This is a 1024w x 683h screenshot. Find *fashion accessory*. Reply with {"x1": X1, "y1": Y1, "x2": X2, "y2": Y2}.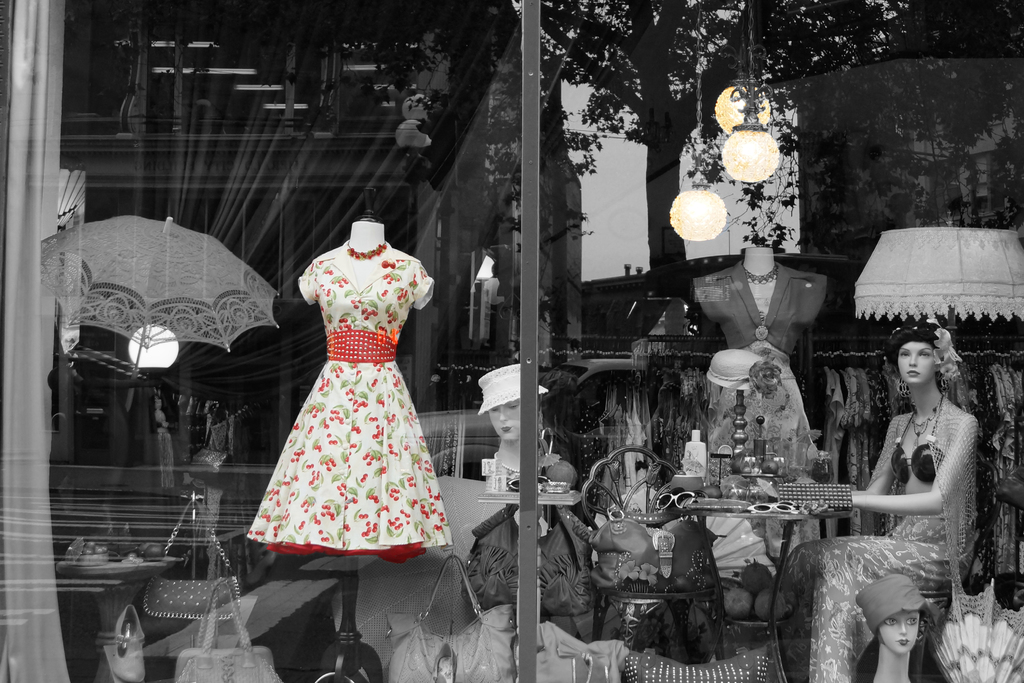
{"x1": 169, "y1": 574, "x2": 283, "y2": 682}.
